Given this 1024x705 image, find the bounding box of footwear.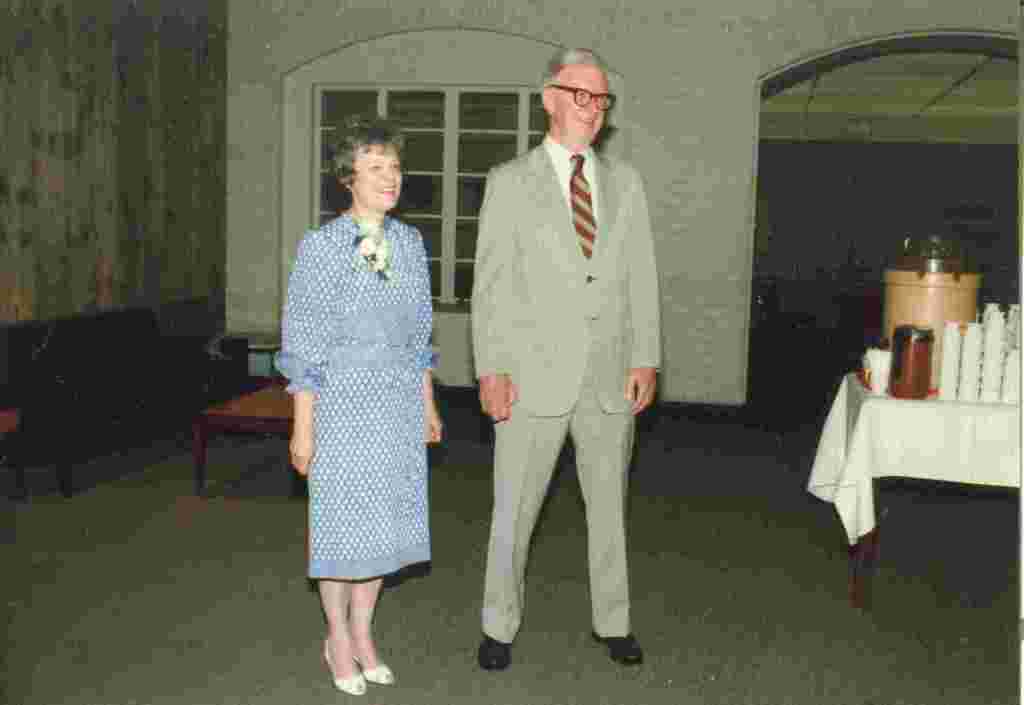
(353,637,391,683).
